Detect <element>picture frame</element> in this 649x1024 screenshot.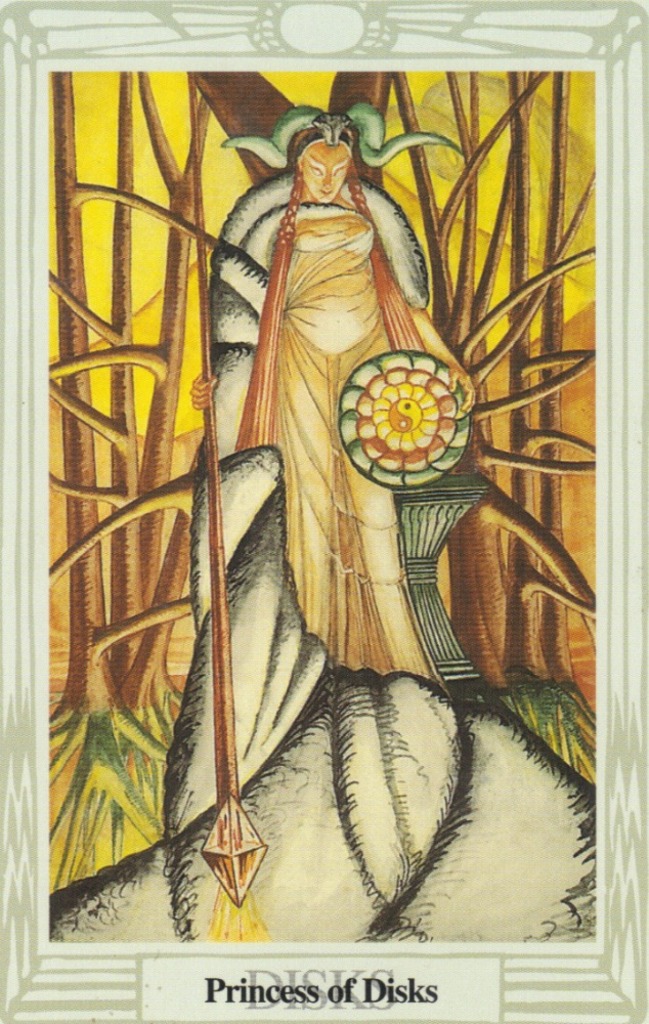
Detection: bbox=(4, 0, 625, 1014).
